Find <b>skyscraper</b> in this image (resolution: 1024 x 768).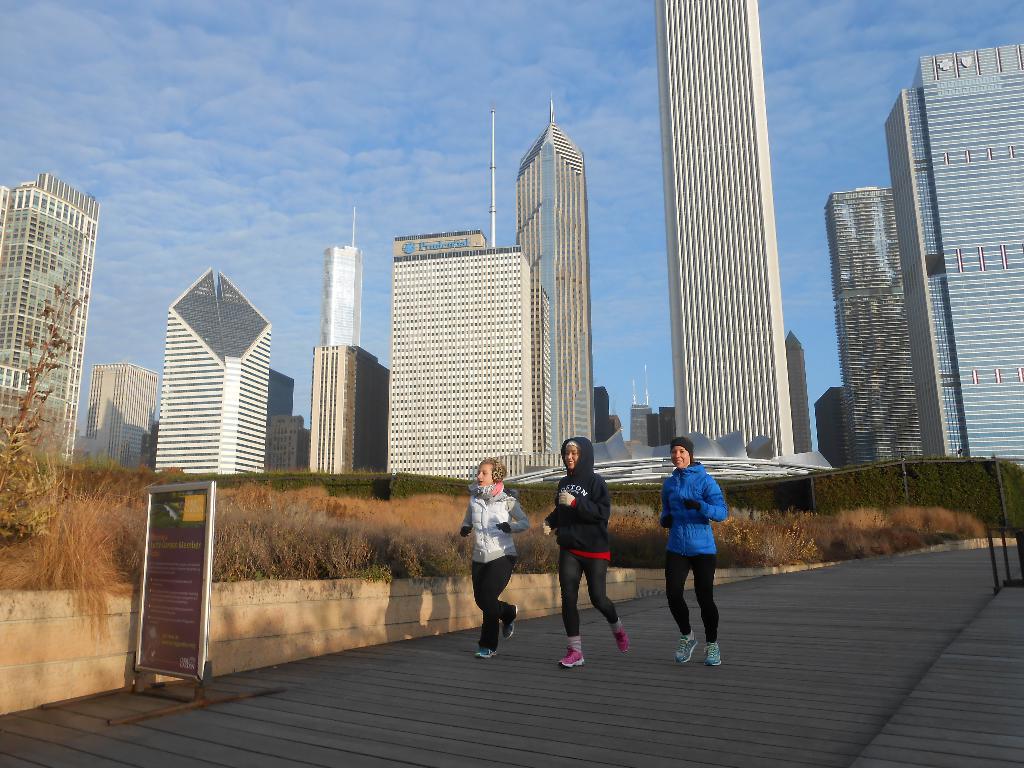
detection(627, 360, 664, 454).
